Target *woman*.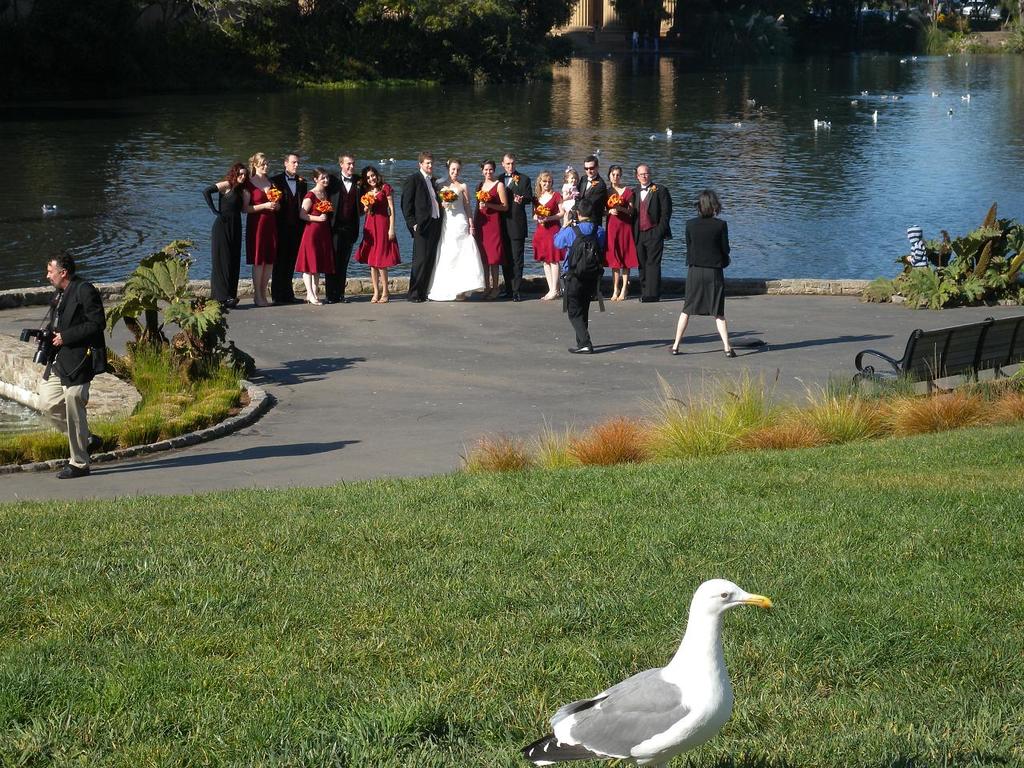
Target region: [x1=242, y1=150, x2=282, y2=306].
